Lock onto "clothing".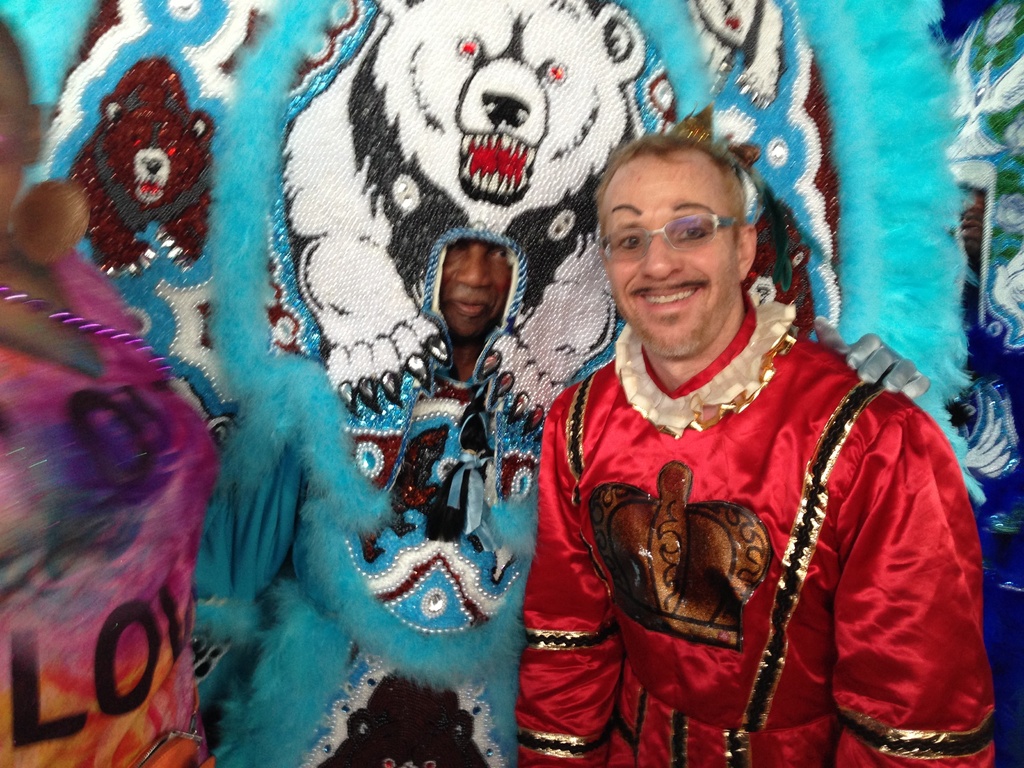
Locked: <box>0,238,218,767</box>.
